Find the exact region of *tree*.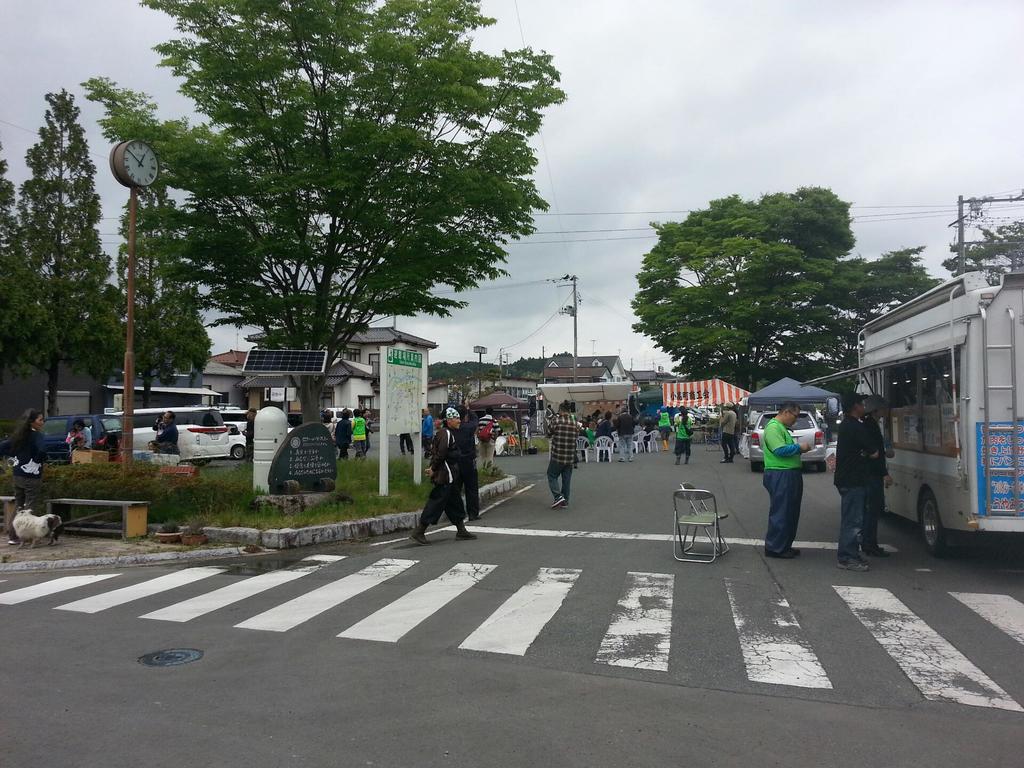
Exact region: {"x1": 773, "y1": 247, "x2": 950, "y2": 398}.
